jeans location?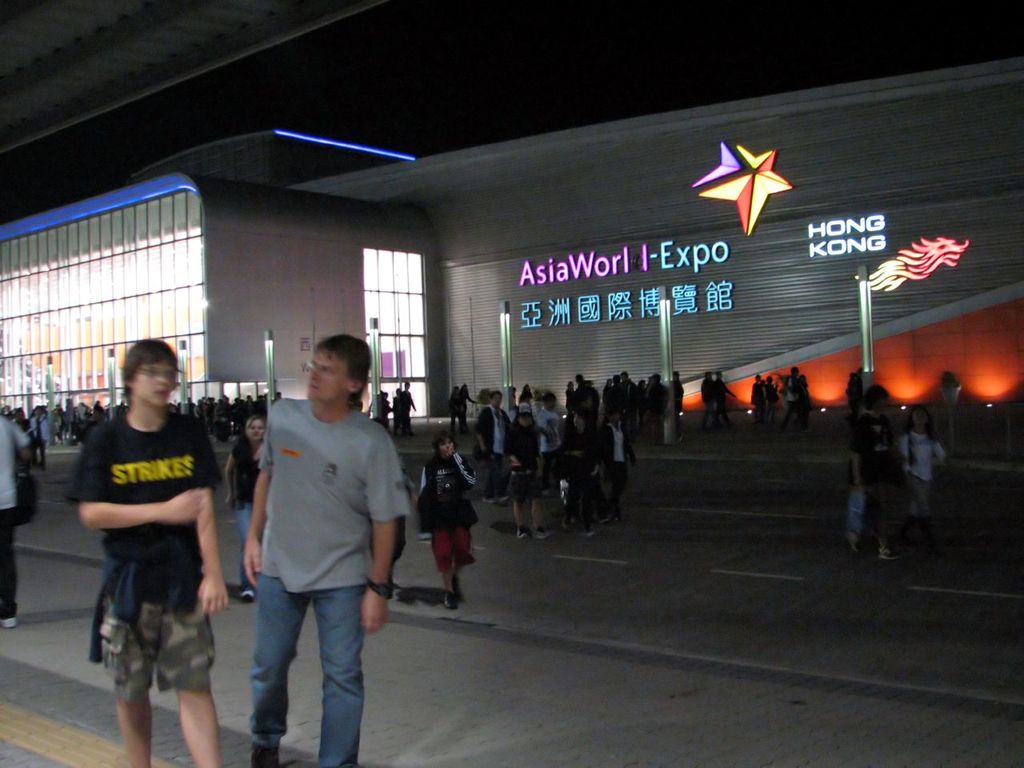
[223,558,370,765]
